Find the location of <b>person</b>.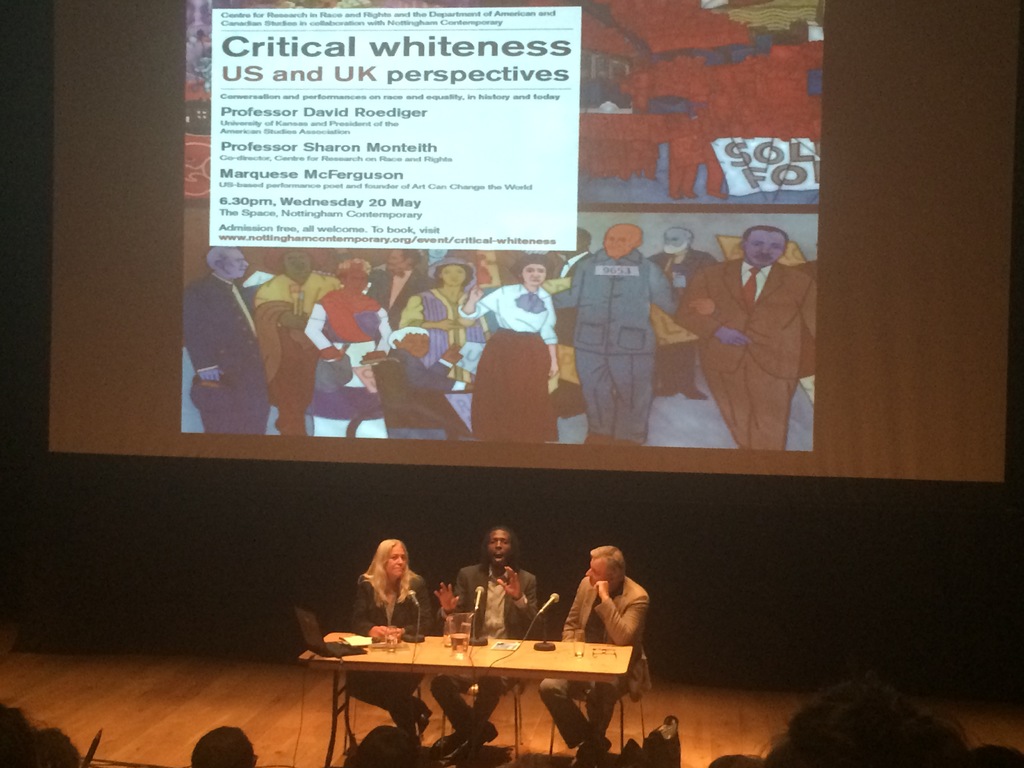
Location: (x1=371, y1=324, x2=465, y2=440).
